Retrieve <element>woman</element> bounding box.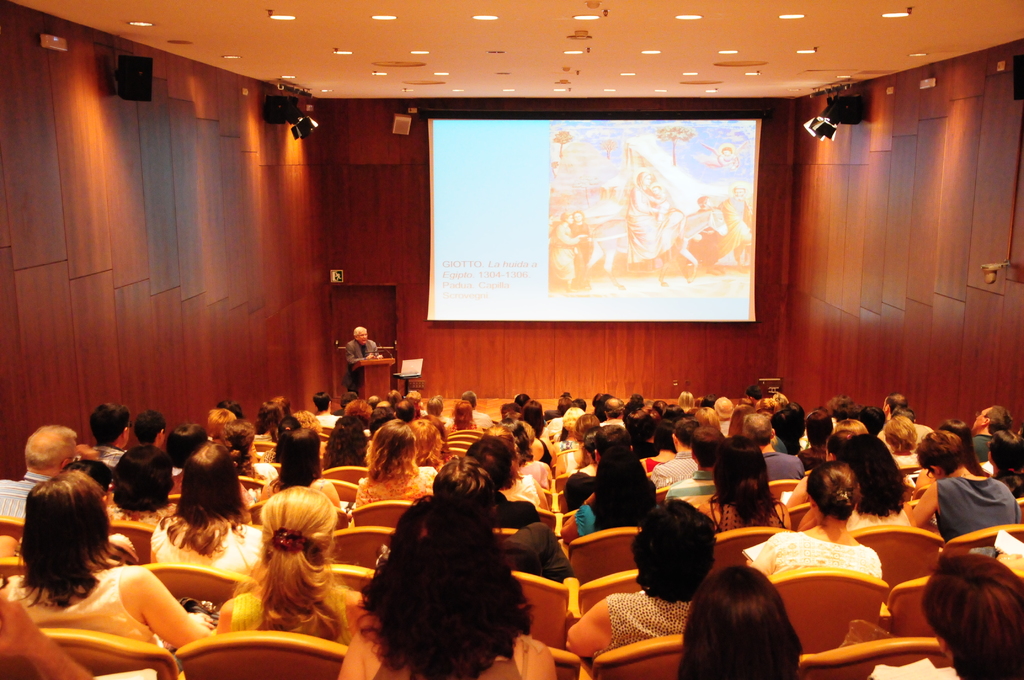
Bounding box: [349,410,445,506].
